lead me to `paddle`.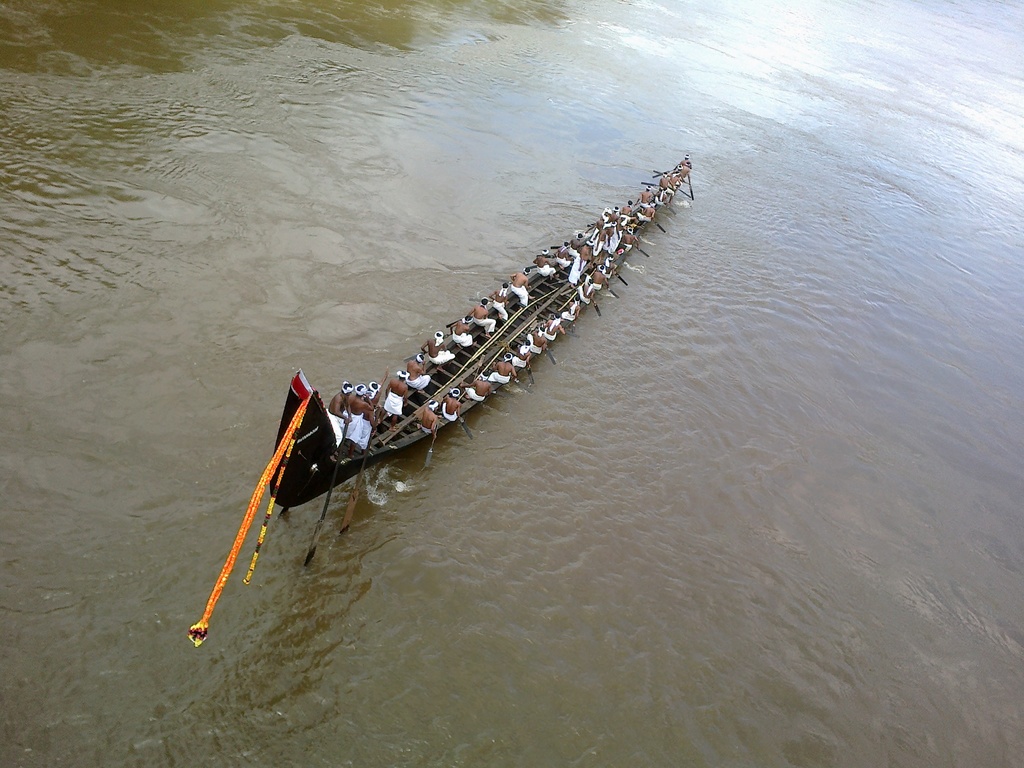
Lead to locate(403, 353, 419, 364).
